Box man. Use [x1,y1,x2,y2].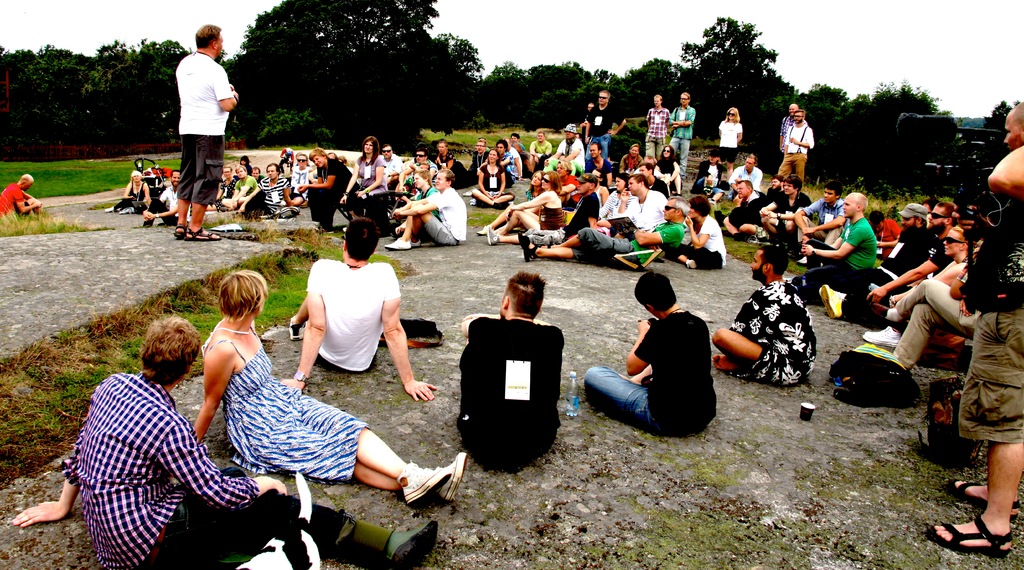
[877,199,941,274].
